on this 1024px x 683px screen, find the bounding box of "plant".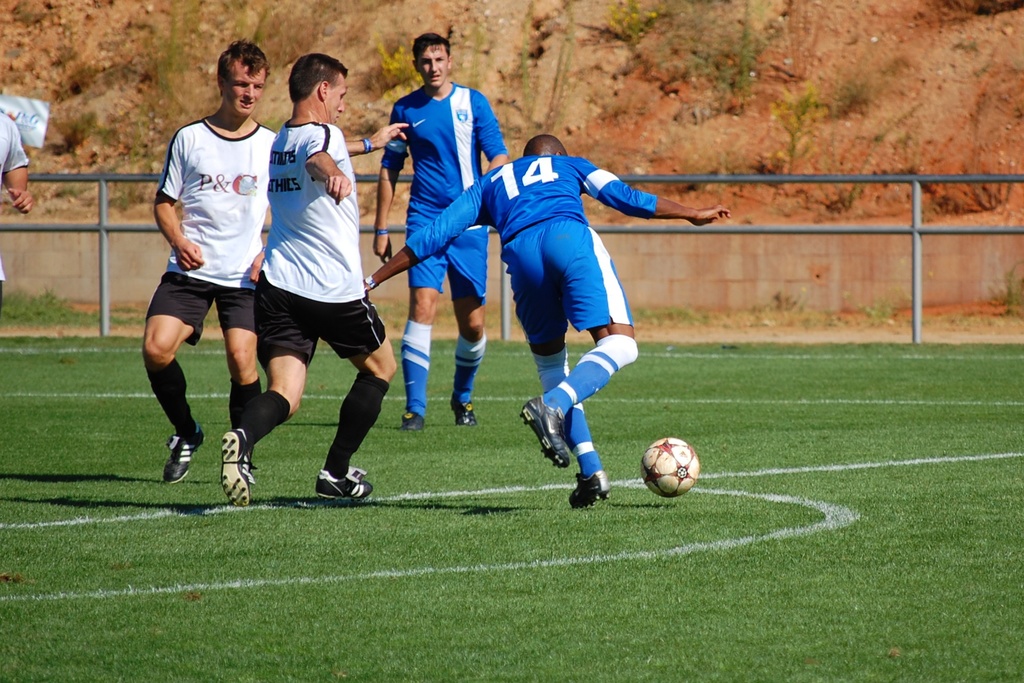
Bounding box: x1=371 y1=299 x2=508 y2=327.
